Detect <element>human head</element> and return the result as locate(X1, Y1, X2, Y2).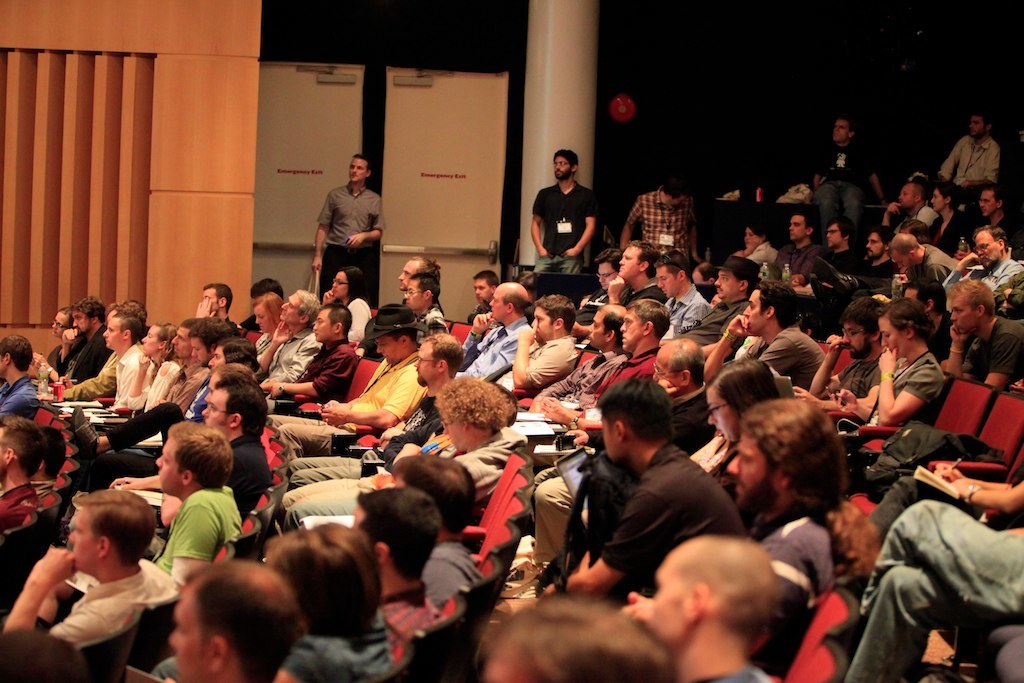
locate(202, 377, 269, 439).
